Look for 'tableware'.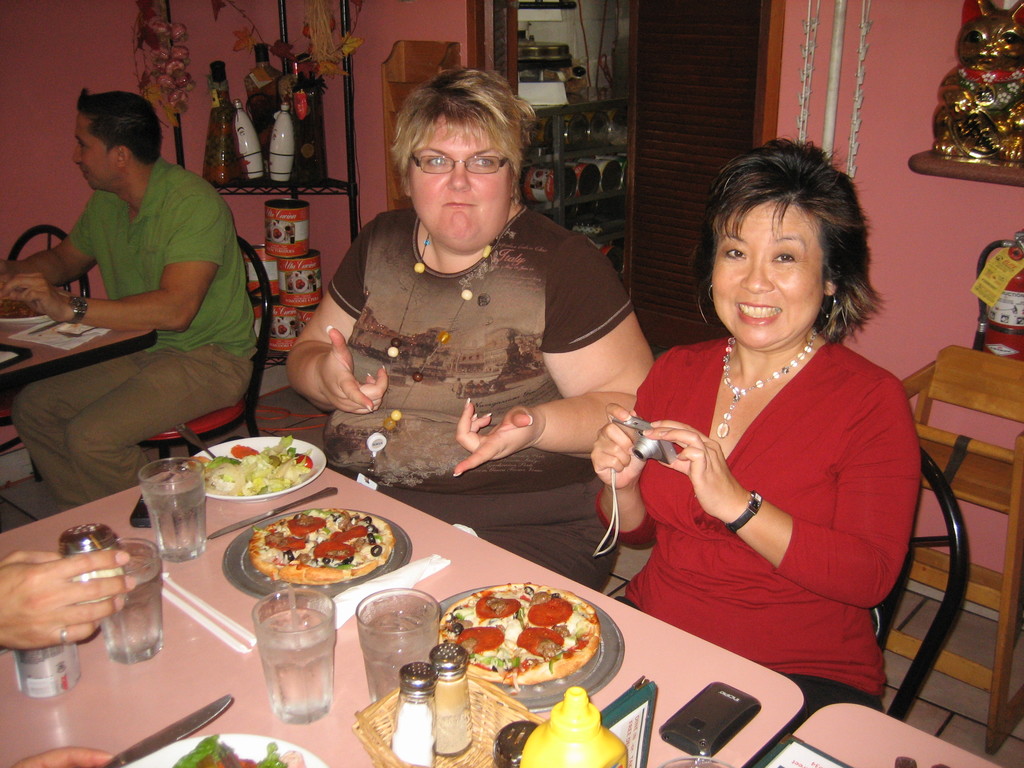
Found: bbox=[223, 508, 412, 602].
